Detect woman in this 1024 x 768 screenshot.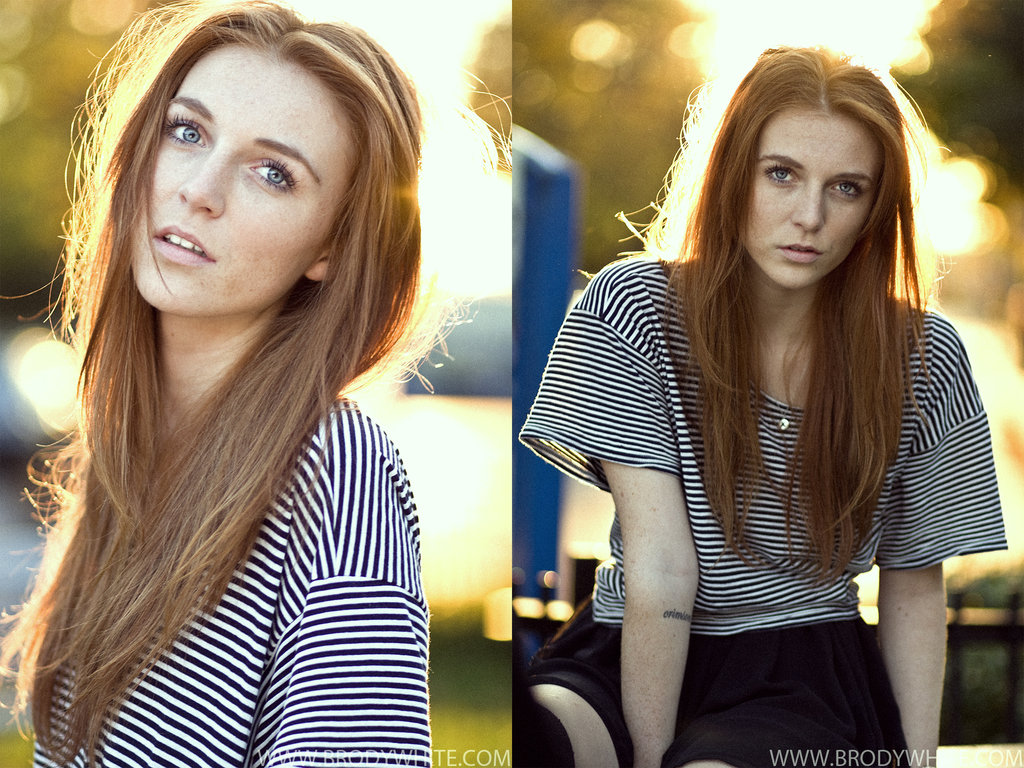
Detection: crop(524, 51, 1008, 744).
